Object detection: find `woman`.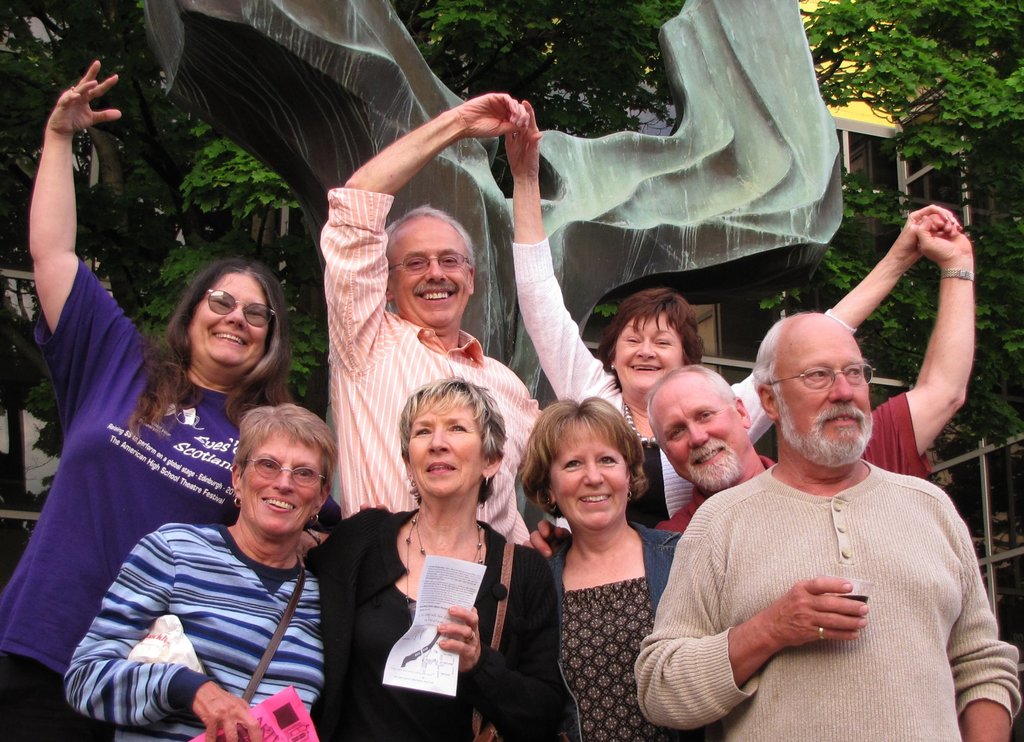
{"left": 0, "top": 44, "right": 295, "bottom": 733}.
